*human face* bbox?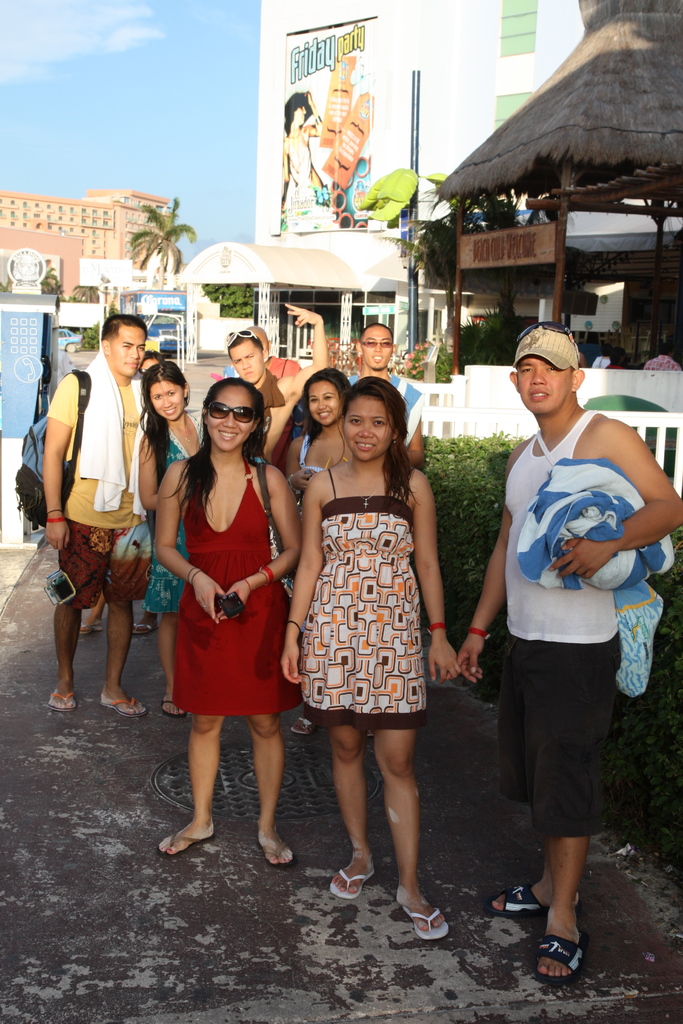
rect(147, 379, 186, 416)
